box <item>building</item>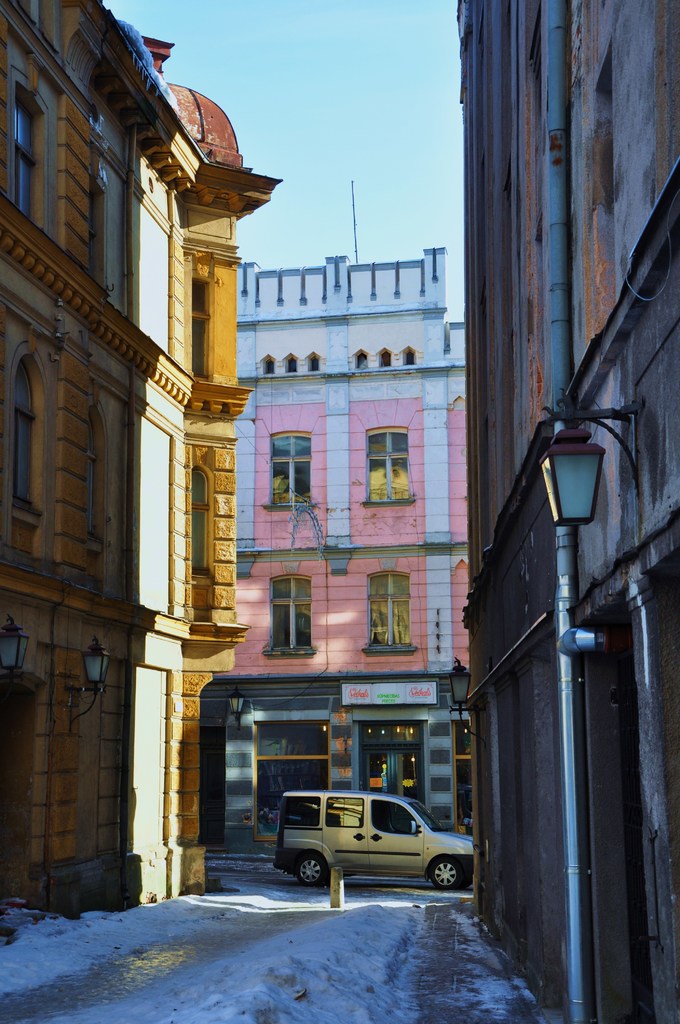
<region>192, 237, 472, 862</region>
